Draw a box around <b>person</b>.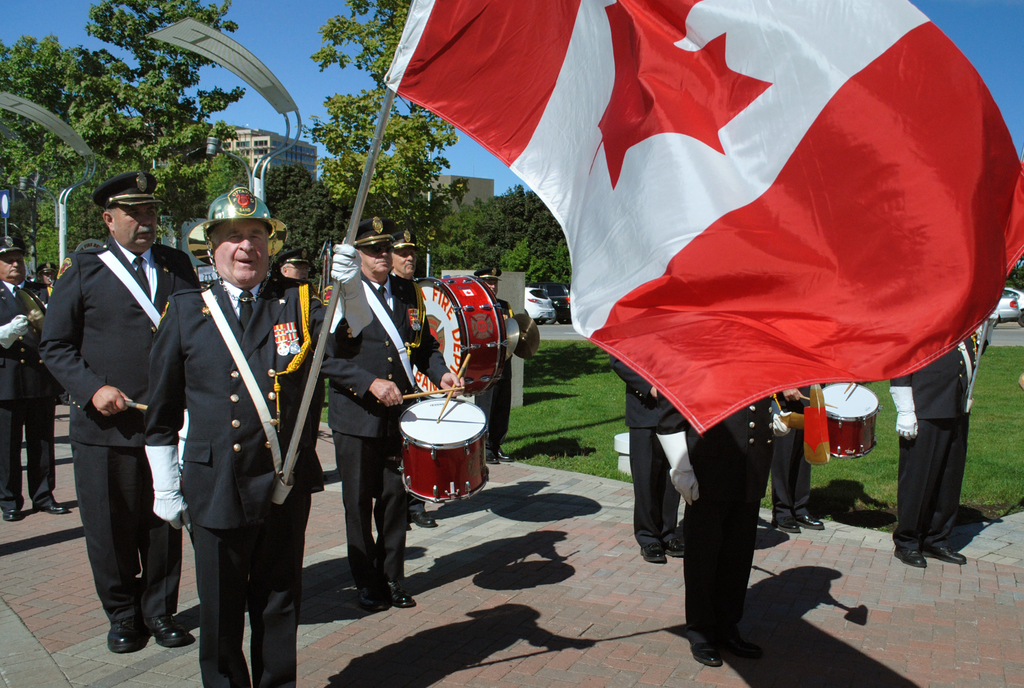
[307, 211, 468, 605].
